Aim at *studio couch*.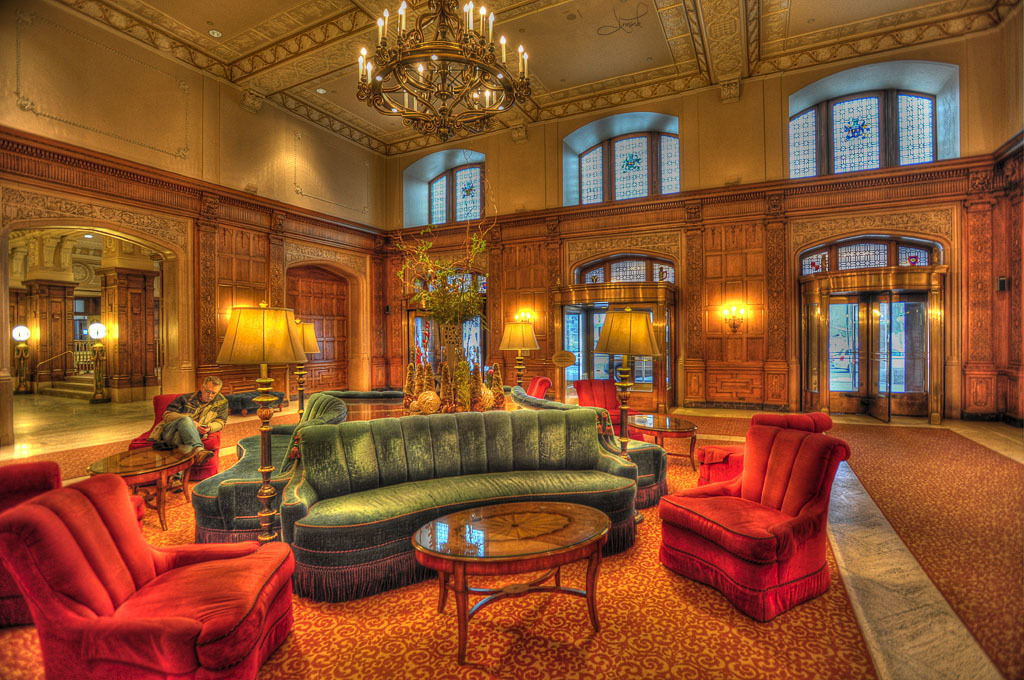
Aimed at <bbox>190, 385, 360, 544</bbox>.
